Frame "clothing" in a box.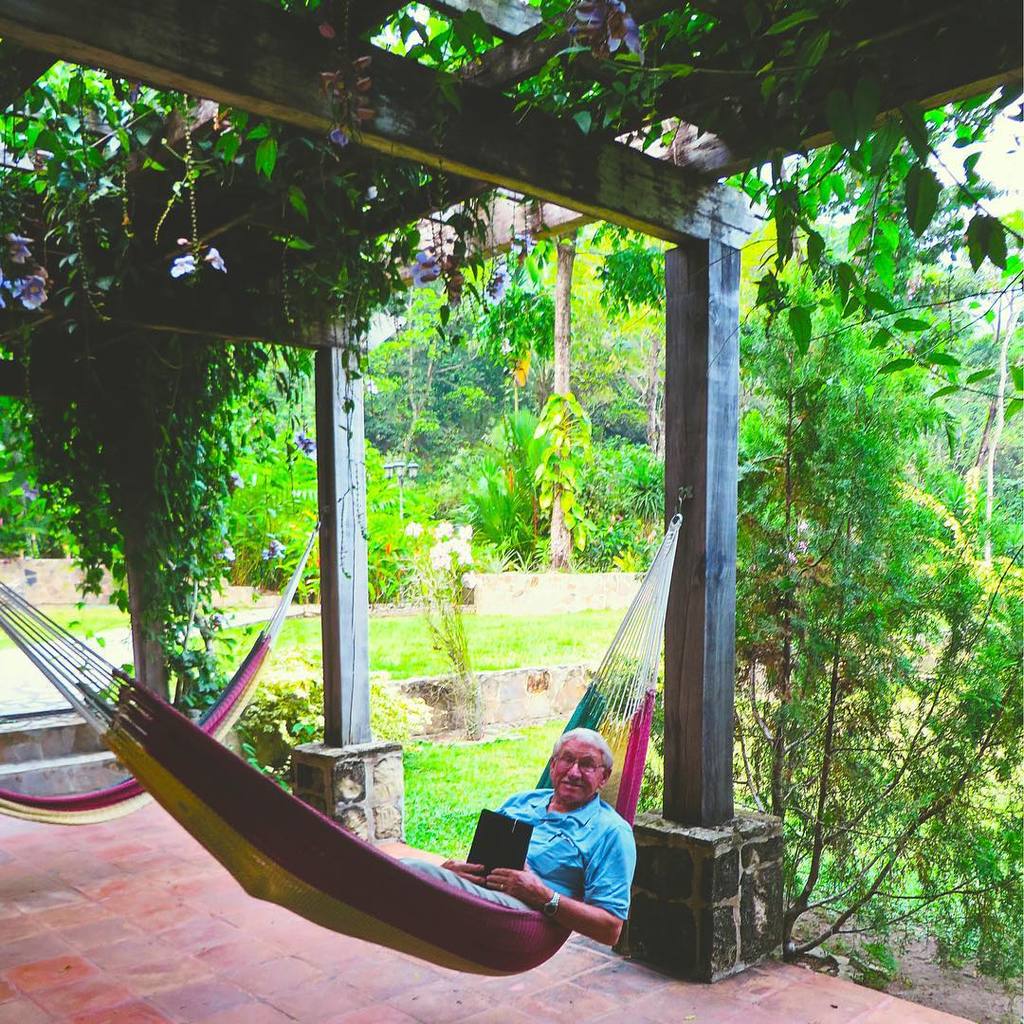
box(490, 764, 659, 960).
